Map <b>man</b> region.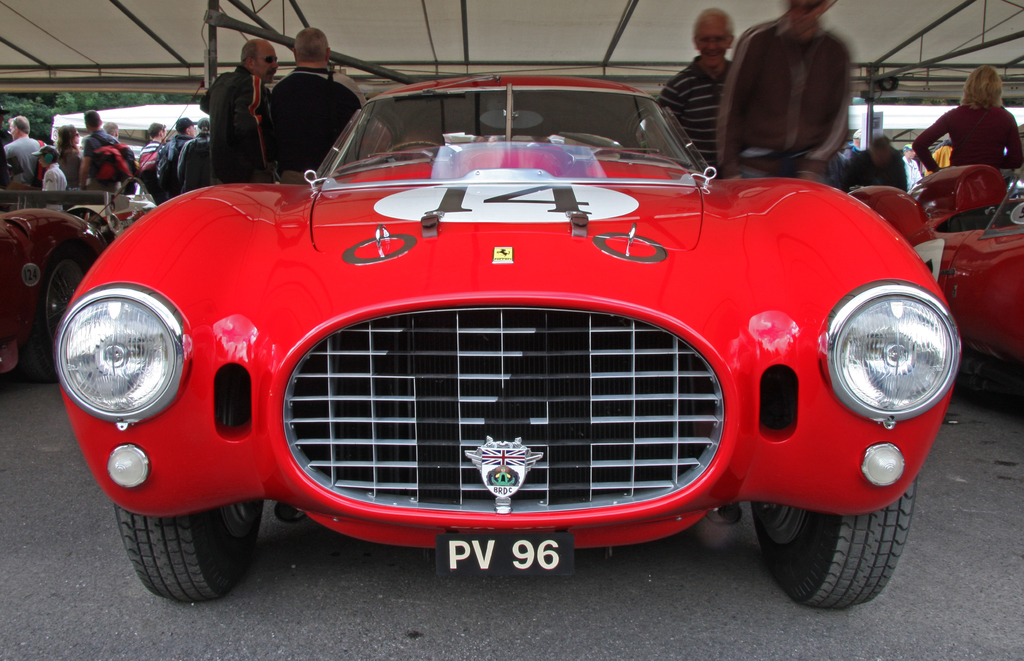
Mapped to bbox=(104, 122, 120, 142).
